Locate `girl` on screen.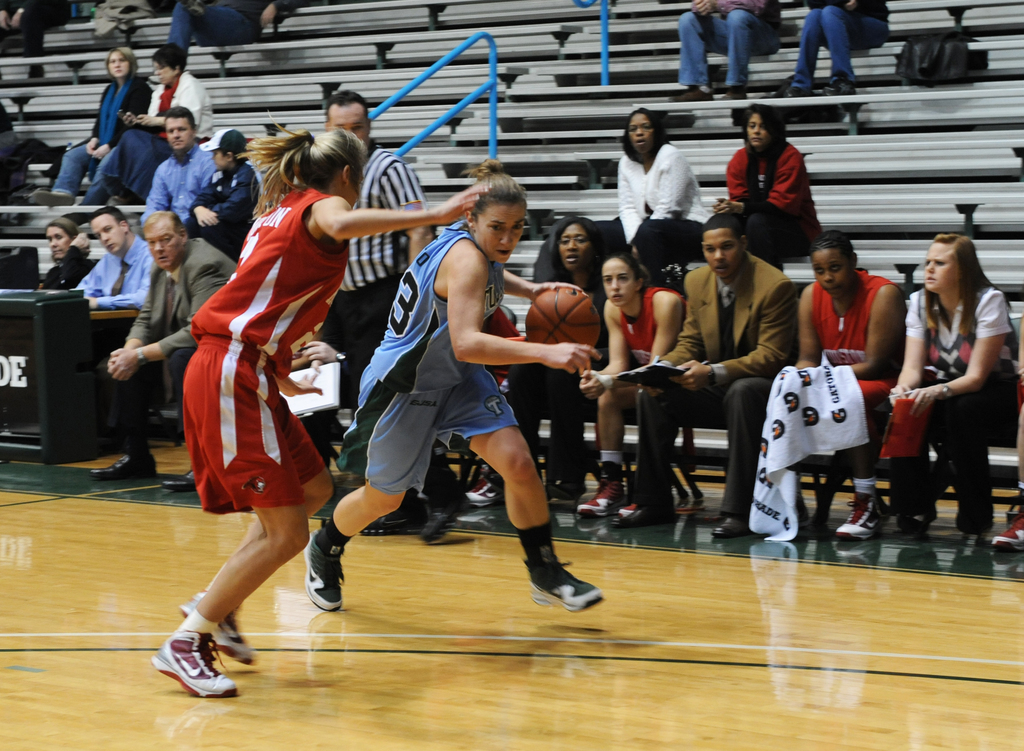
On screen at crop(751, 231, 907, 541).
